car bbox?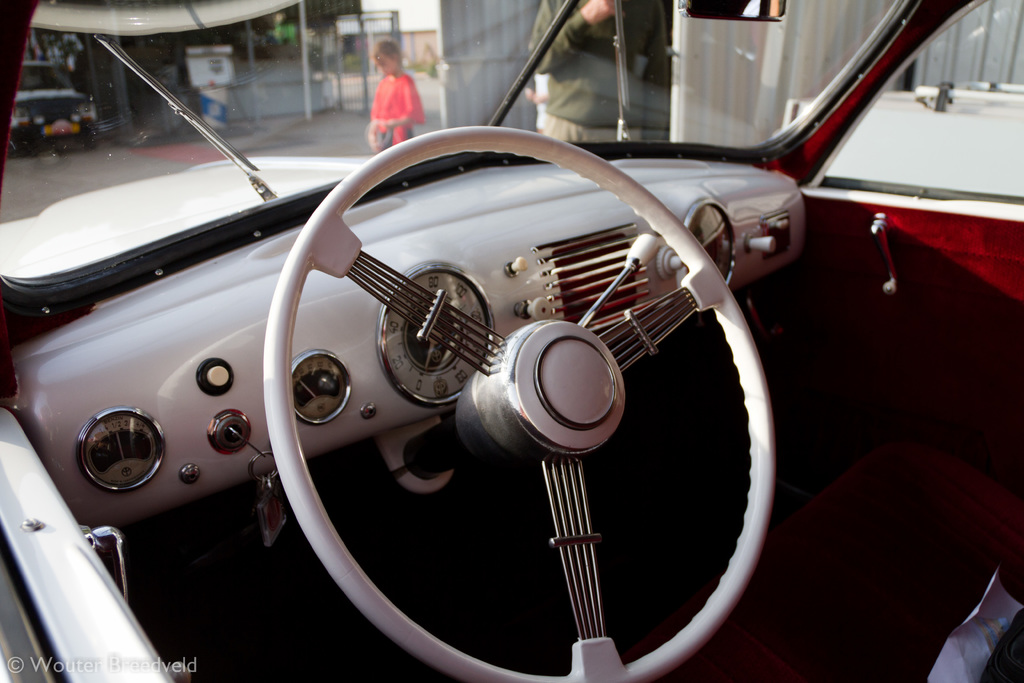
0:0:1023:682
